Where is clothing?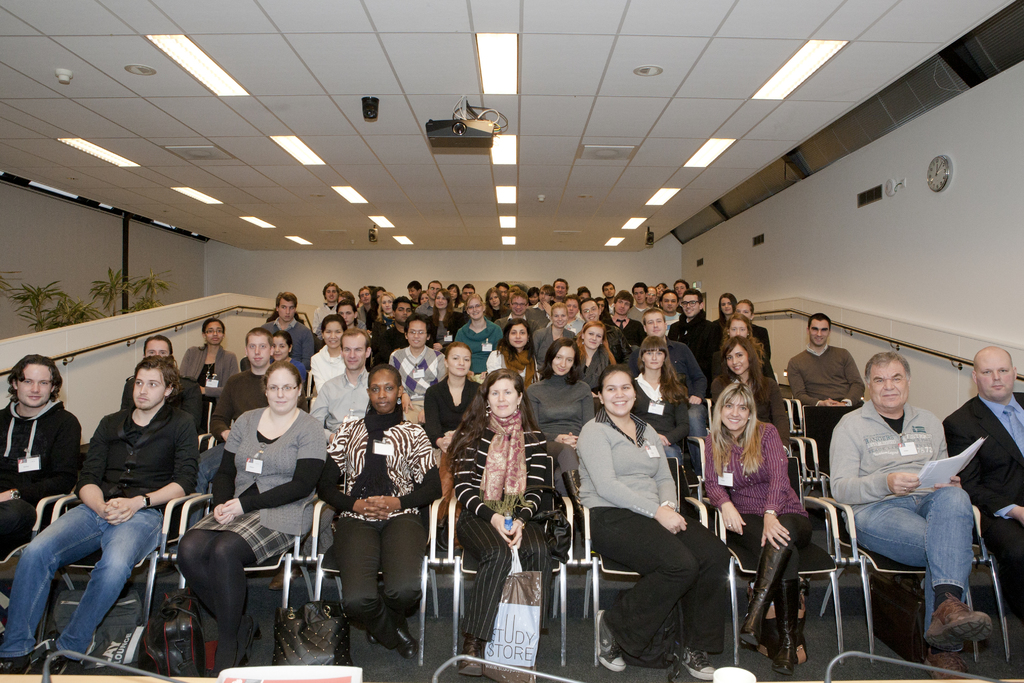
region(668, 309, 681, 332).
